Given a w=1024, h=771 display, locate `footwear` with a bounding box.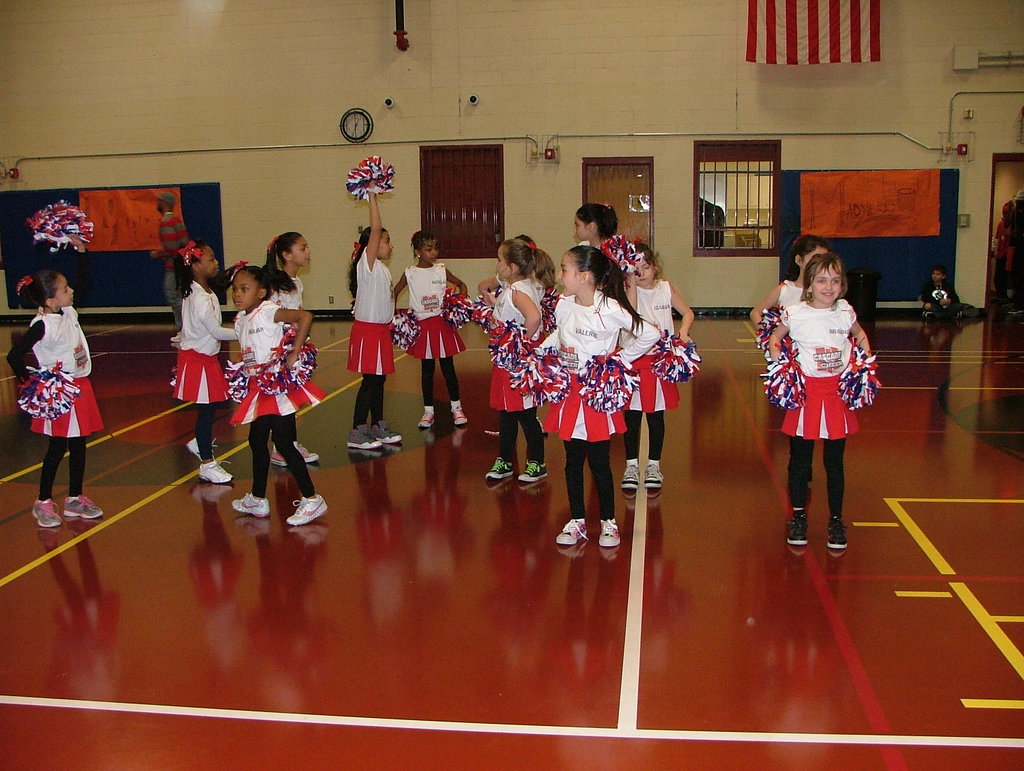
Located: (618,460,649,497).
